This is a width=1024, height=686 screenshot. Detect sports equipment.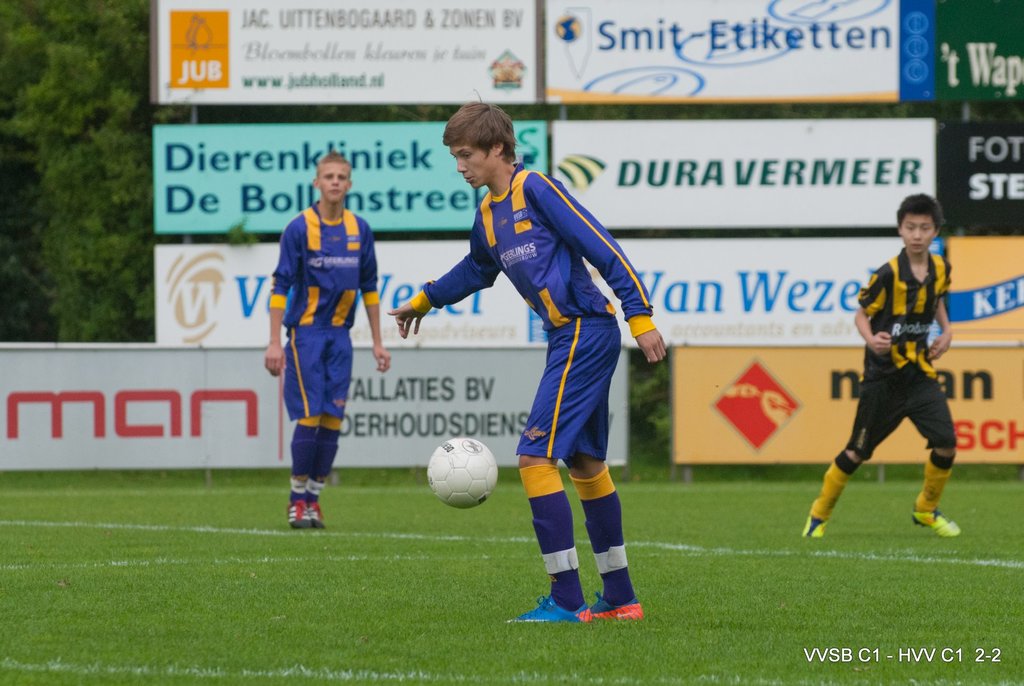
<bbox>426, 437, 500, 510</bbox>.
